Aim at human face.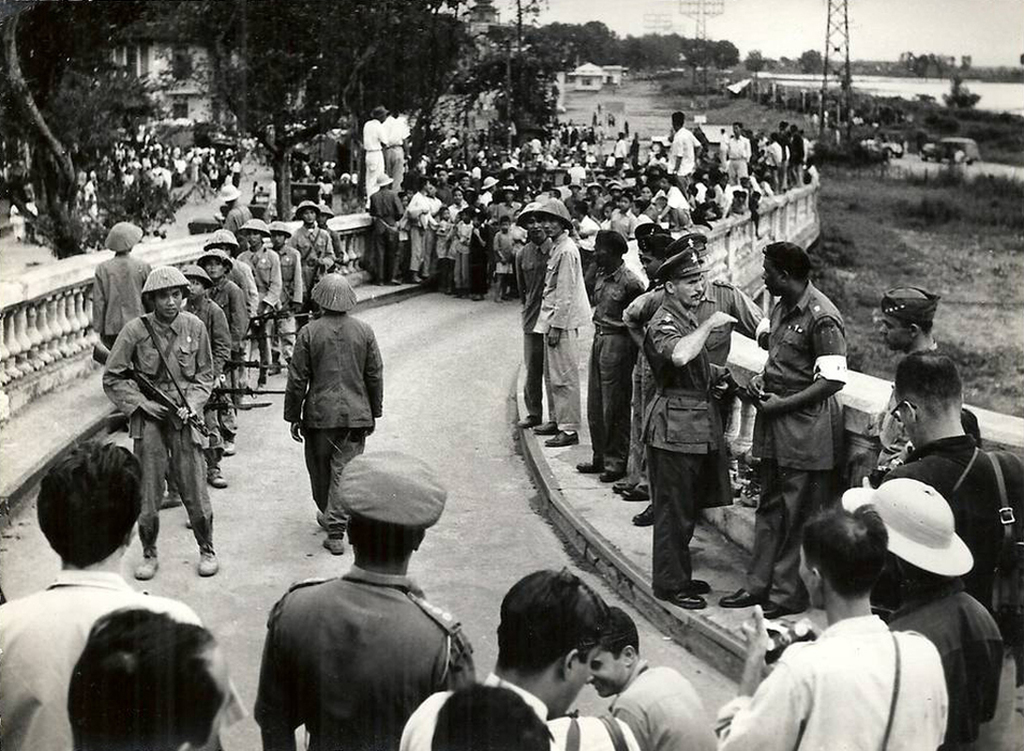
Aimed at bbox=(879, 314, 907, 349).
